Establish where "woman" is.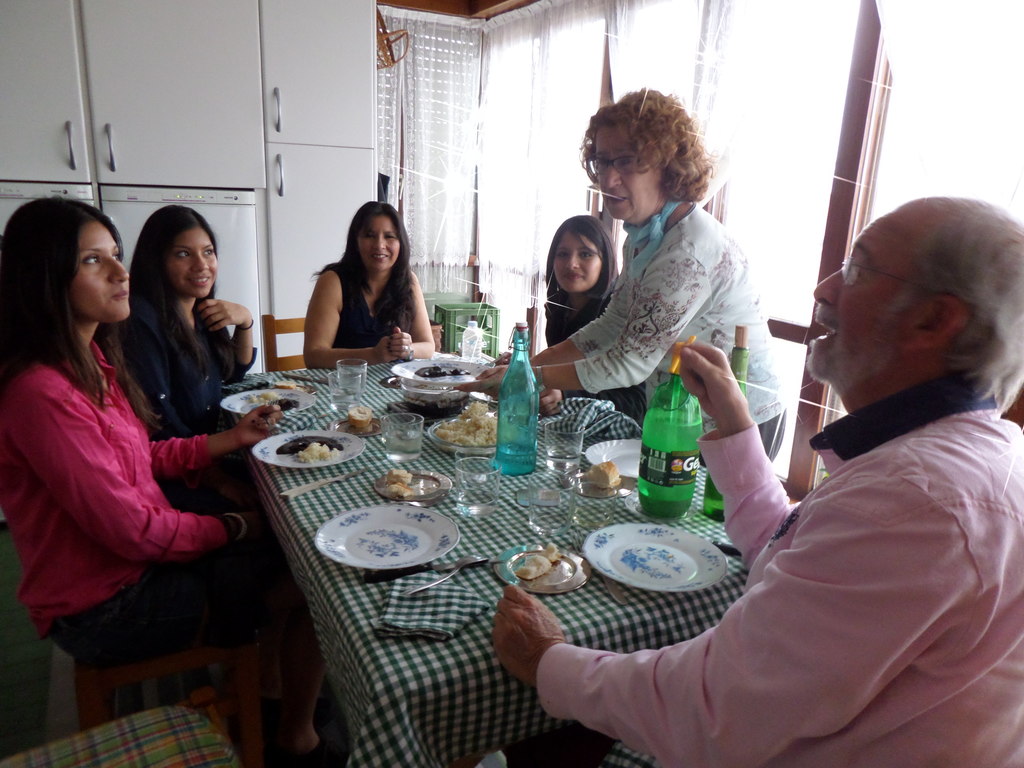
Established at x1=301 y1=201 x2=437 y2=373.
